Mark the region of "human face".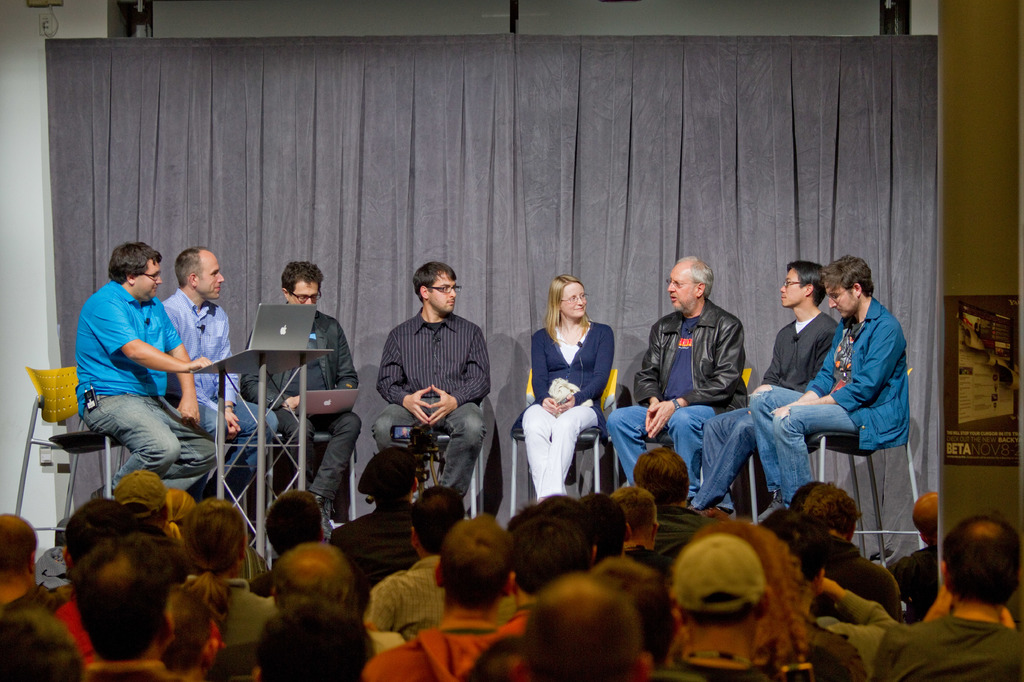
Region: locate(428, 266, 456, 316).
